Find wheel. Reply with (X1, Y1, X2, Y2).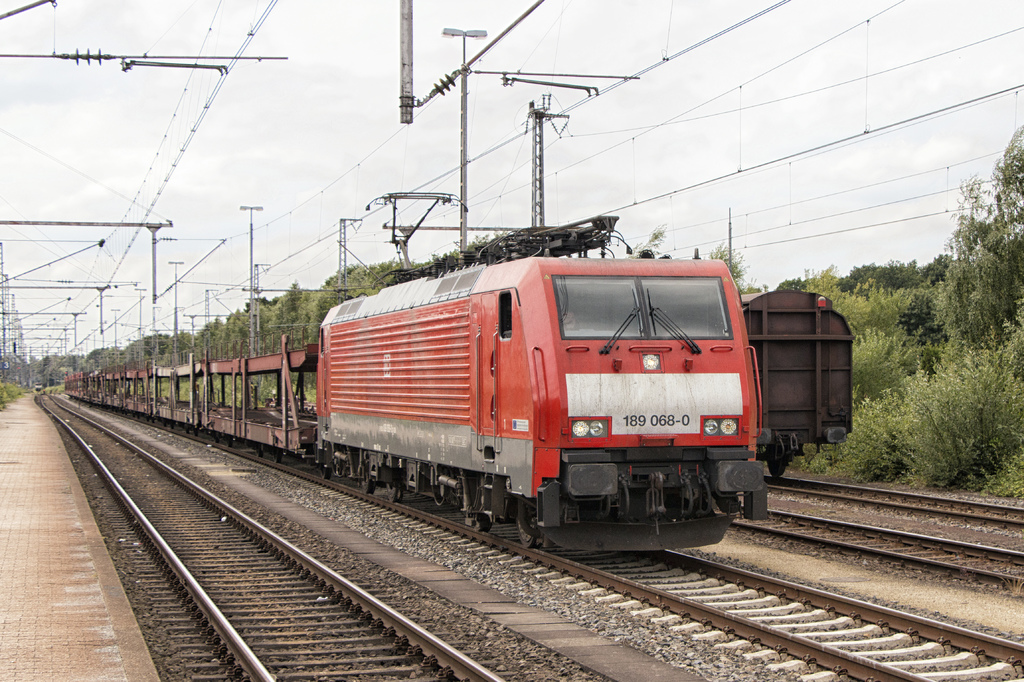
(214, 434, 220, 443).
